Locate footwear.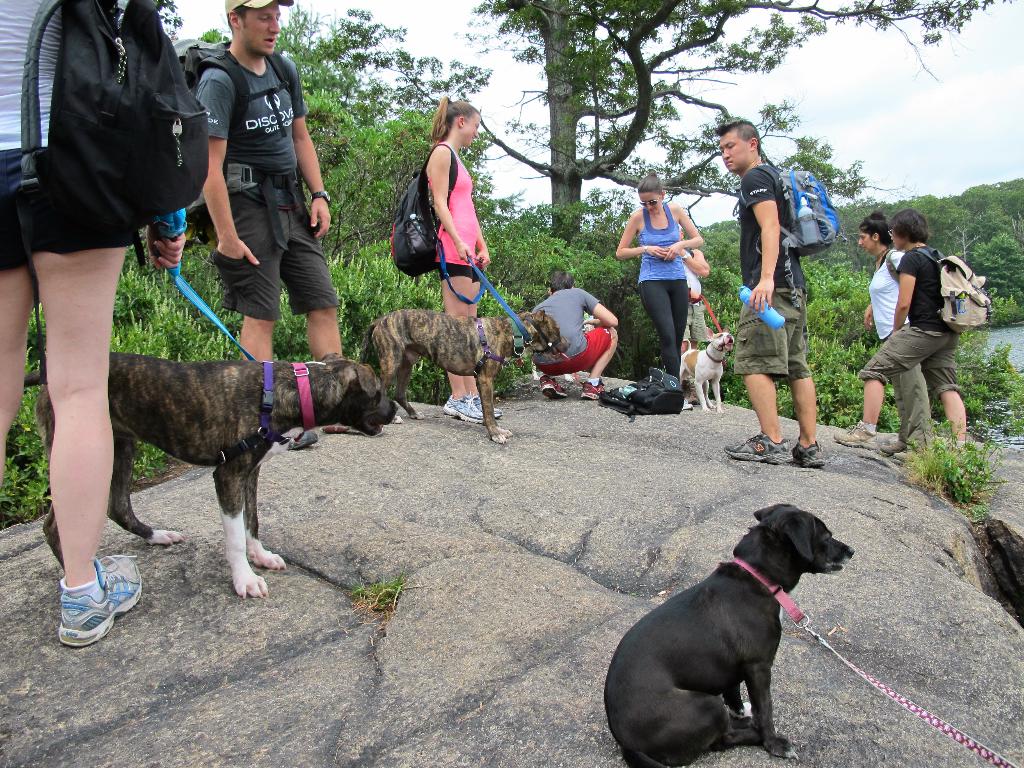
Bounding box: [x1=474, y1=396, x2=501, y2=419].
